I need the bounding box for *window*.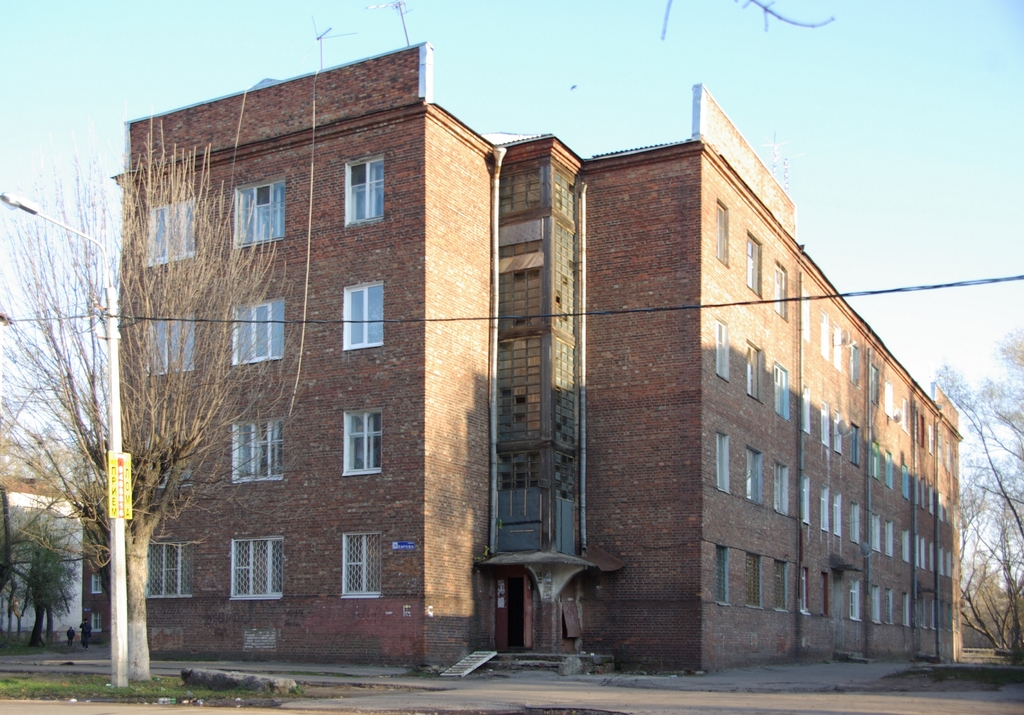
Here it is: {"left": 228, "top": 530, "right": 280, "bottom": 604}.
